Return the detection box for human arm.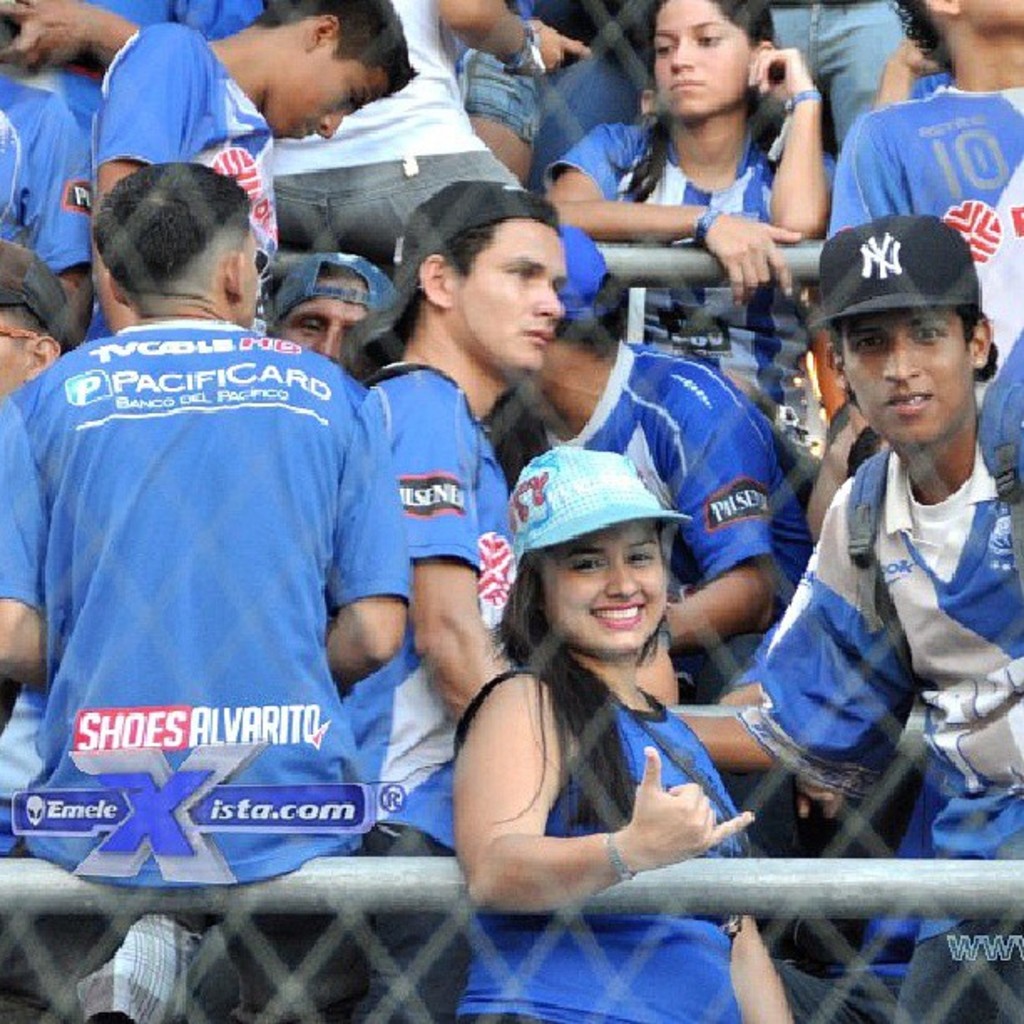
x1=862 y1=32 x2=959 y2=134.
